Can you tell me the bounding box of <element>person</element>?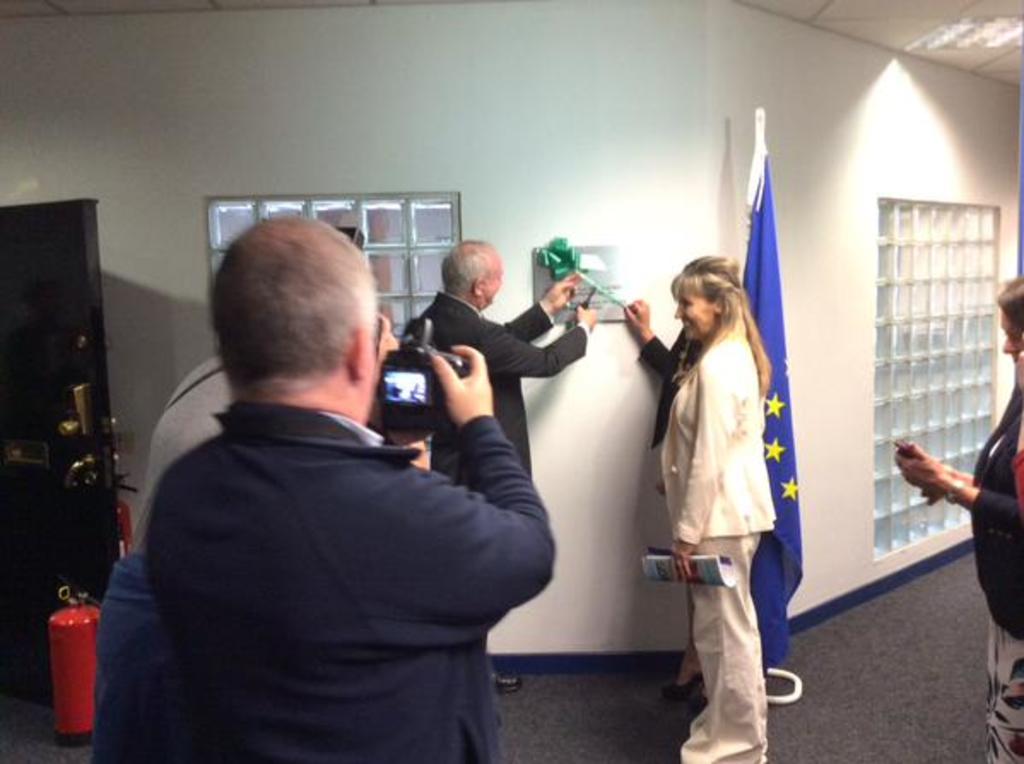
l=897, t=277, r=1022, b=762.
